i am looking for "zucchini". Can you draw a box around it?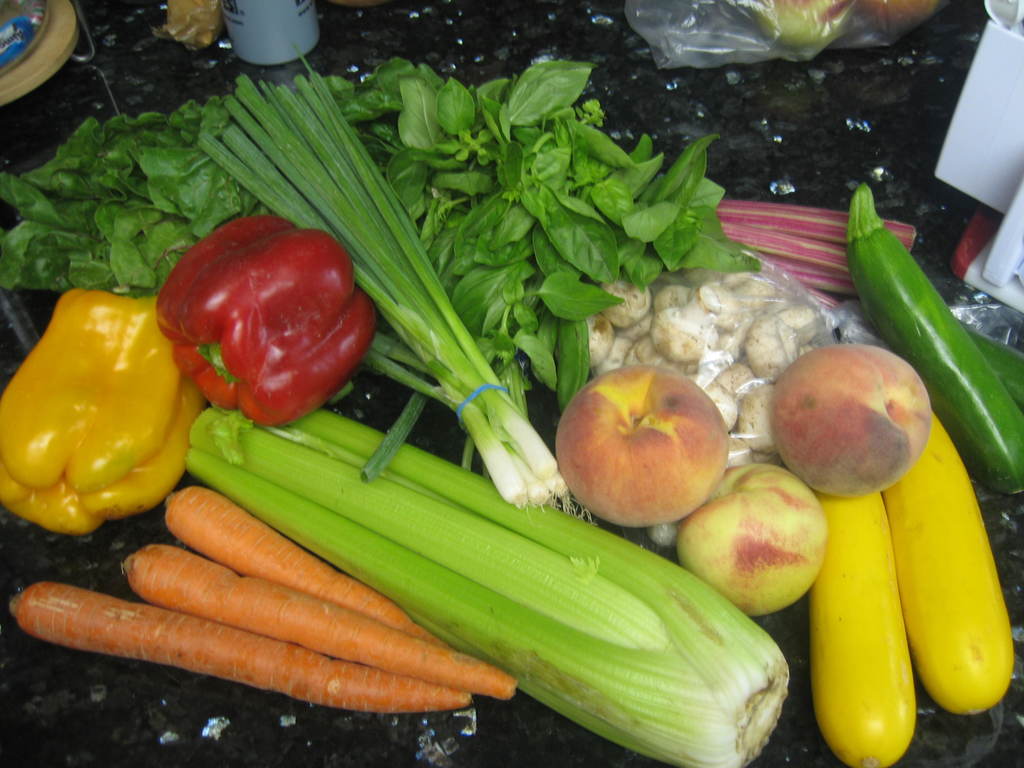
Sure, the bounding box is (966, 319, 1023, 410).
